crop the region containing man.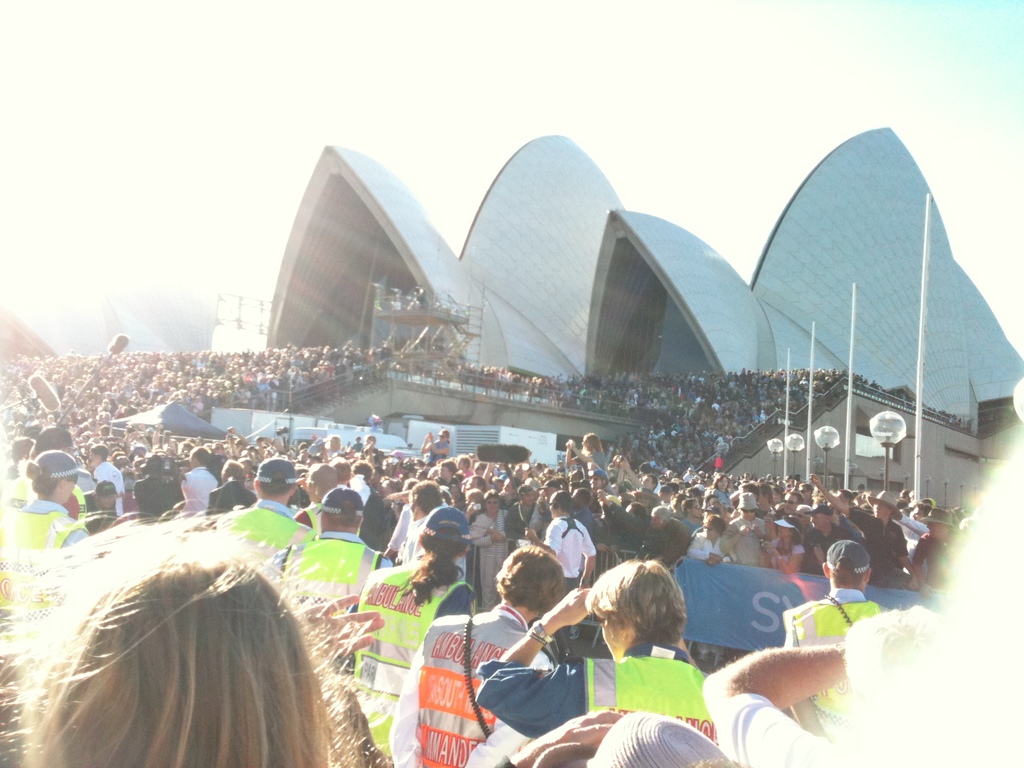
Crop region: x1=384, y1=541, x2=549, y2=767.
